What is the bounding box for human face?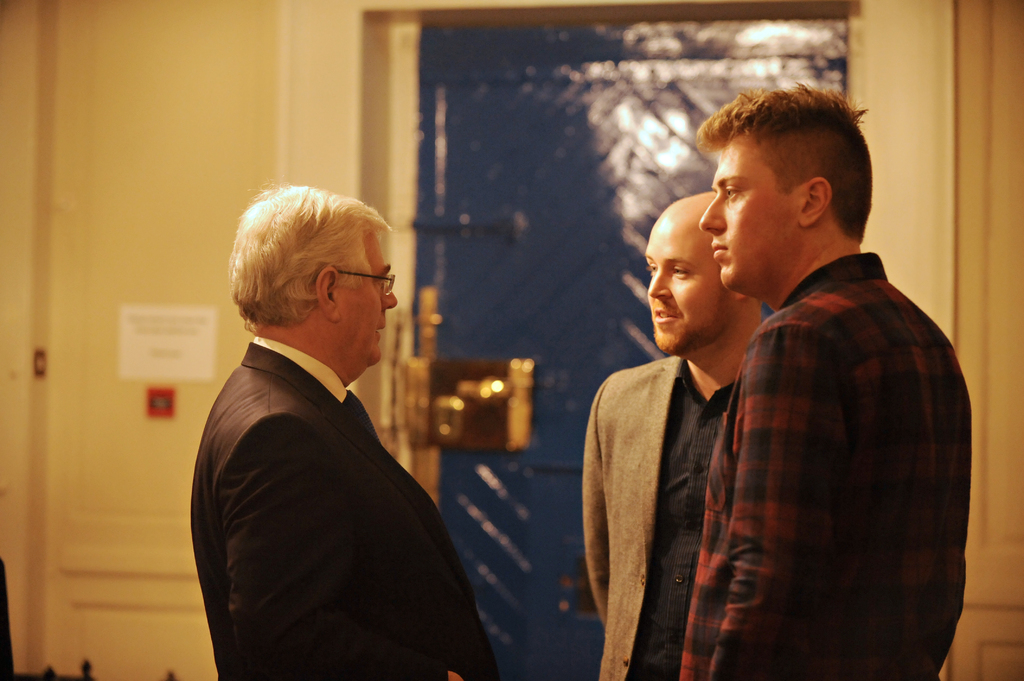
box(700, 130, 797, 283).
